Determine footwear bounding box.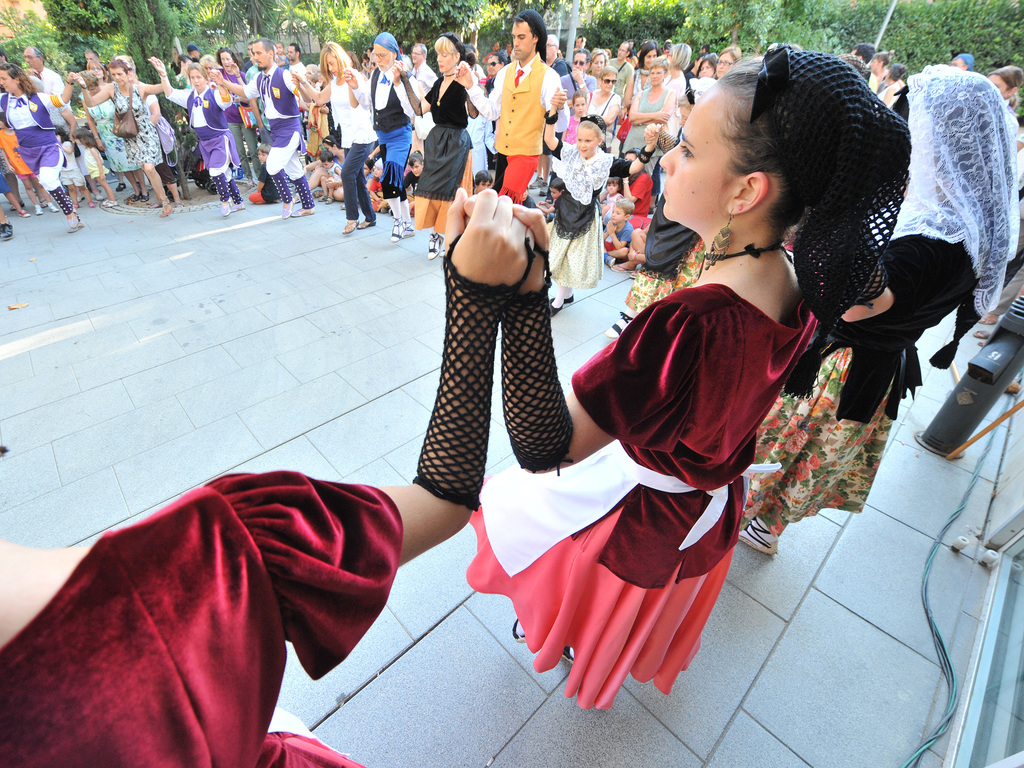
Determined: pyautogui.locateOnScreen(0, 223, 15, 244).
